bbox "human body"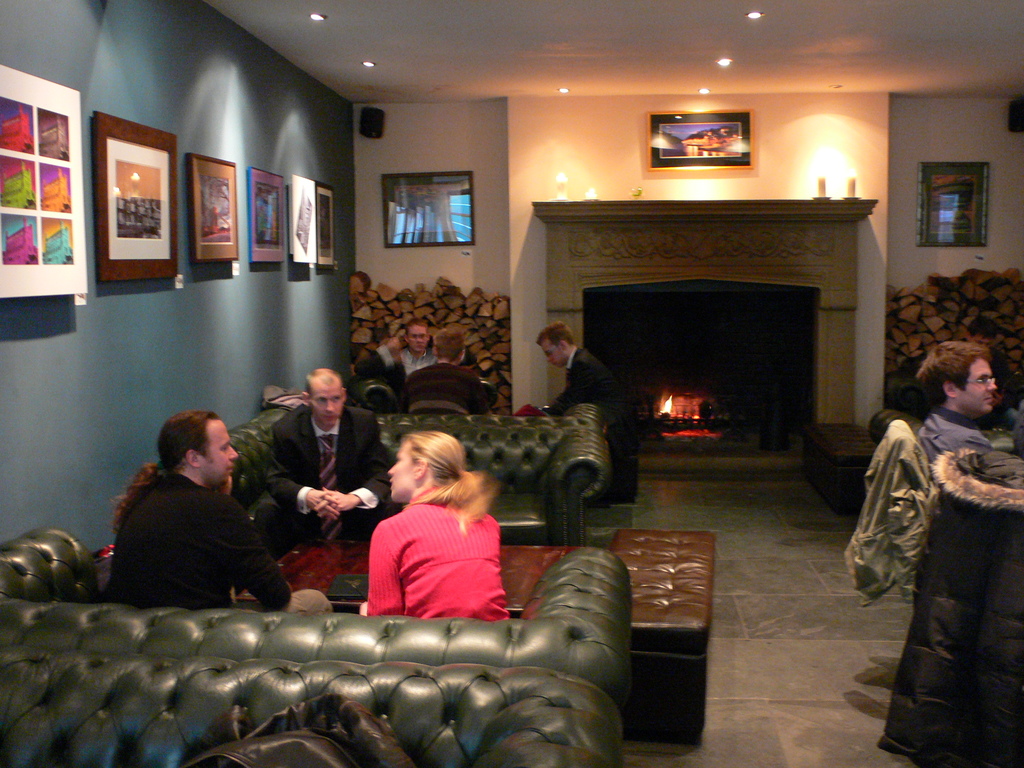
<region>92, 415, 274, 639</region>
